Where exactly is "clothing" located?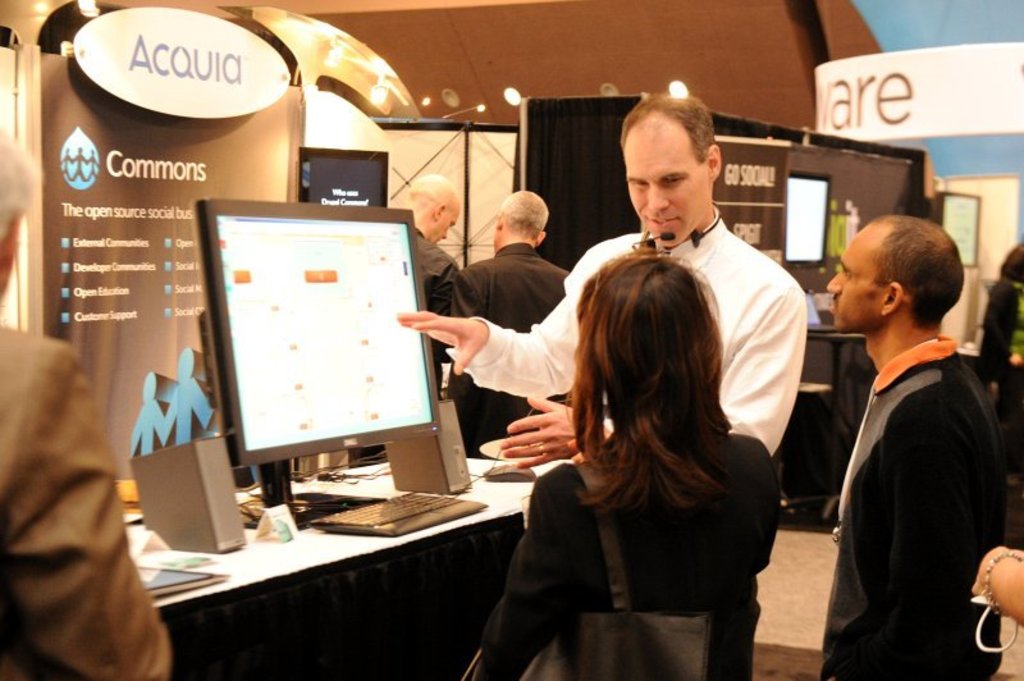
Its bounding box is l=449, t=201, r=809, b=457.
